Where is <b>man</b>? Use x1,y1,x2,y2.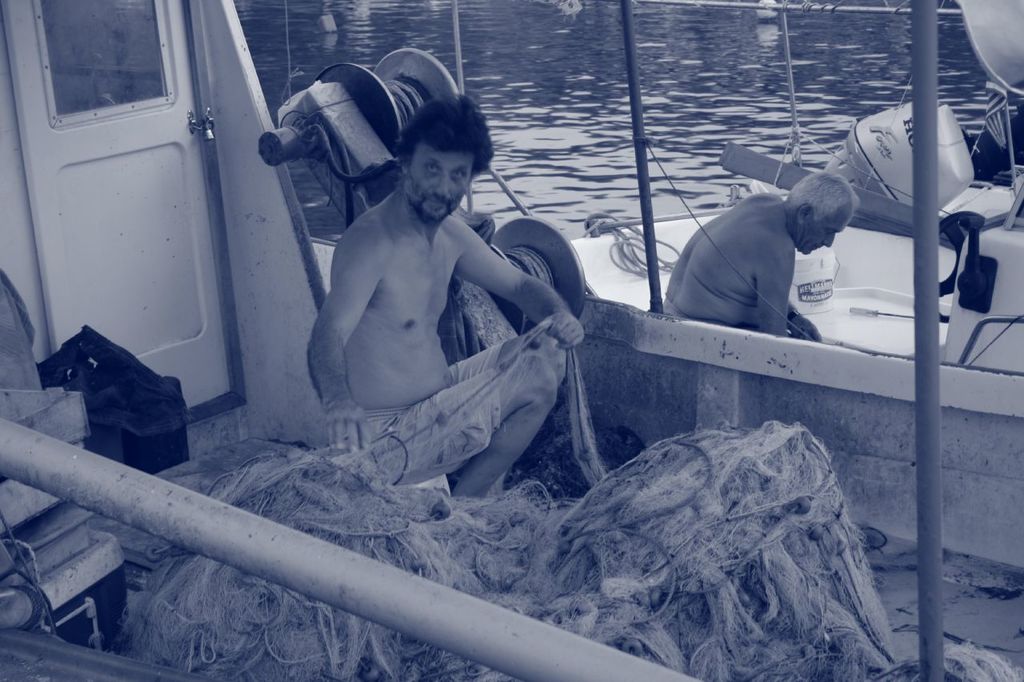
282,77,578,528.
